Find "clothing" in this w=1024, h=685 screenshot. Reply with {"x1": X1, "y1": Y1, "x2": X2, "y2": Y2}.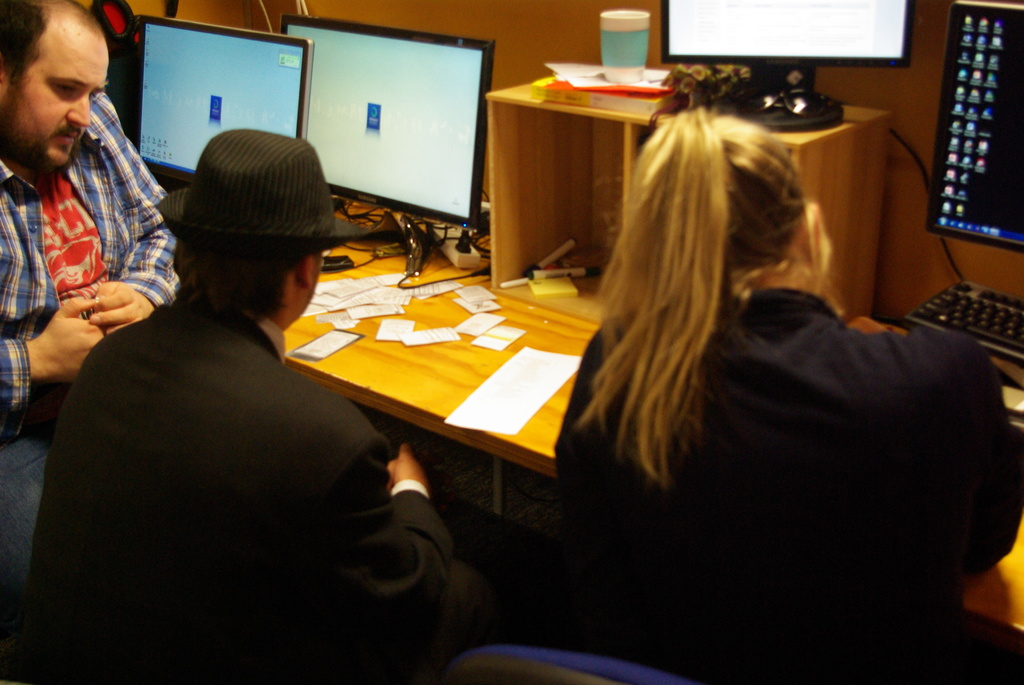
{"x1": 15, "y1": 292, "x2": 499, "y2": 684}.
